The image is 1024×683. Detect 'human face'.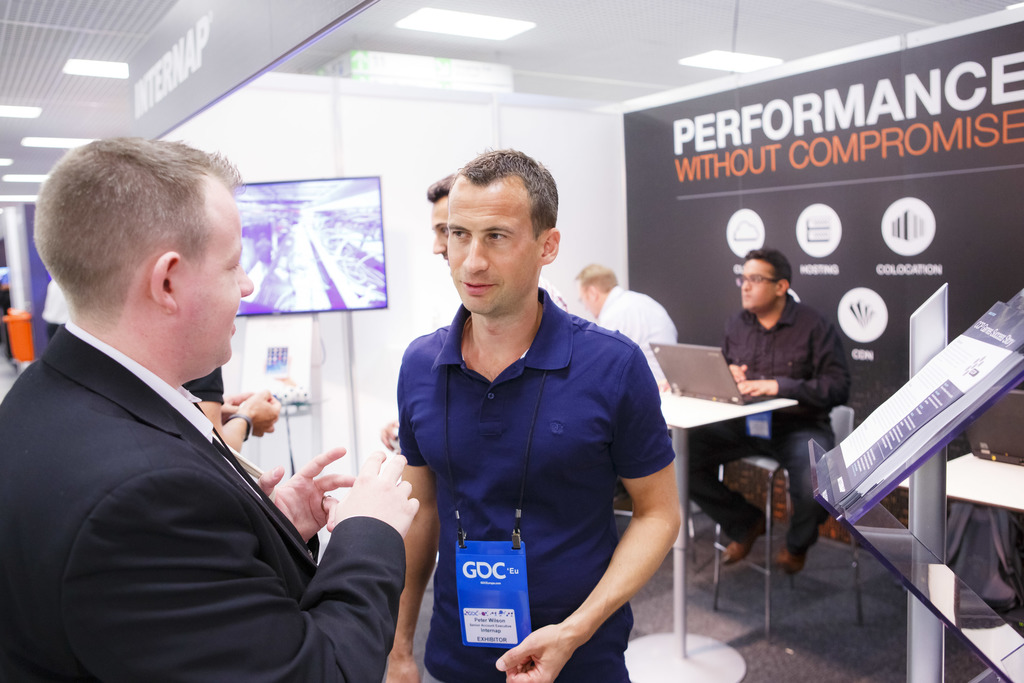
Detection: bbox(445, 183, 530, 313).
